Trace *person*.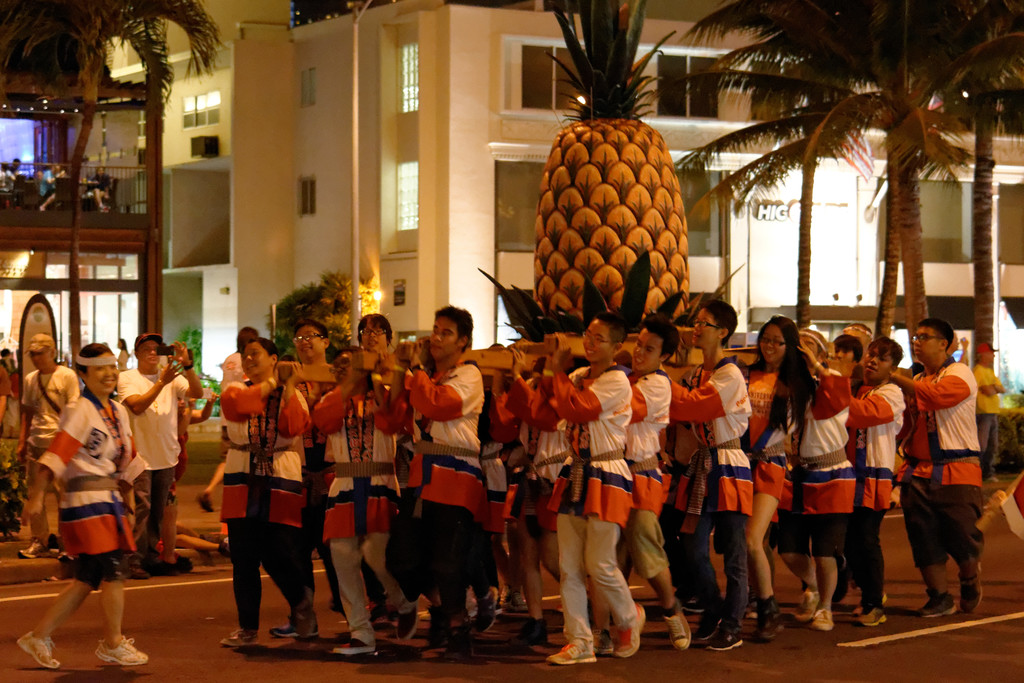
Traced to crop(291, 323, 339, 613).
